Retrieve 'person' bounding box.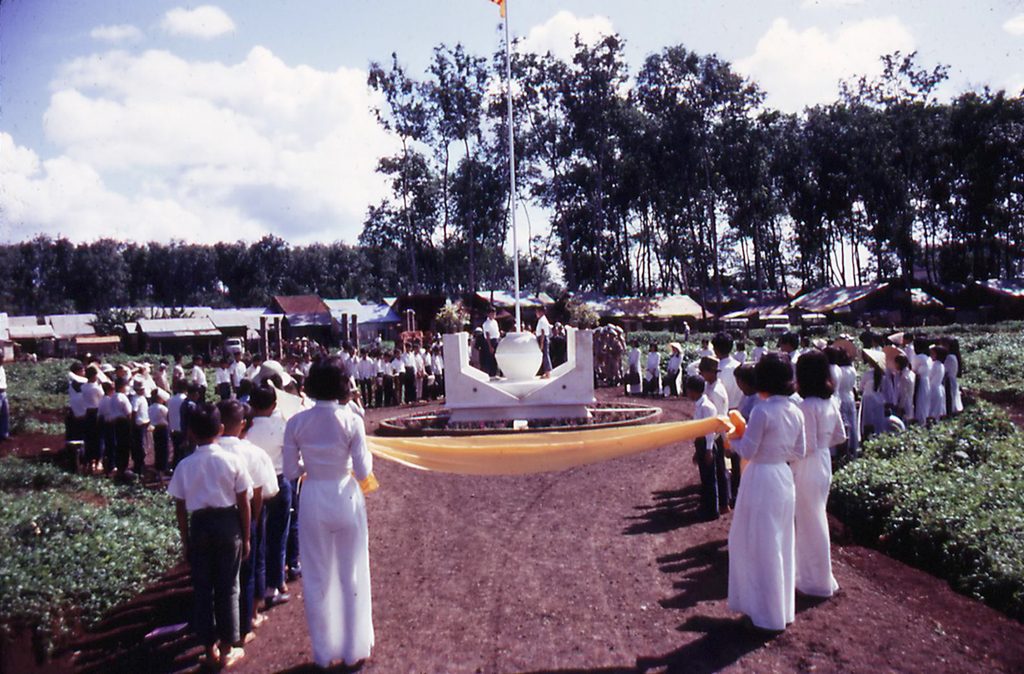
Bounding box: locate(215, 397, 264, 645).
